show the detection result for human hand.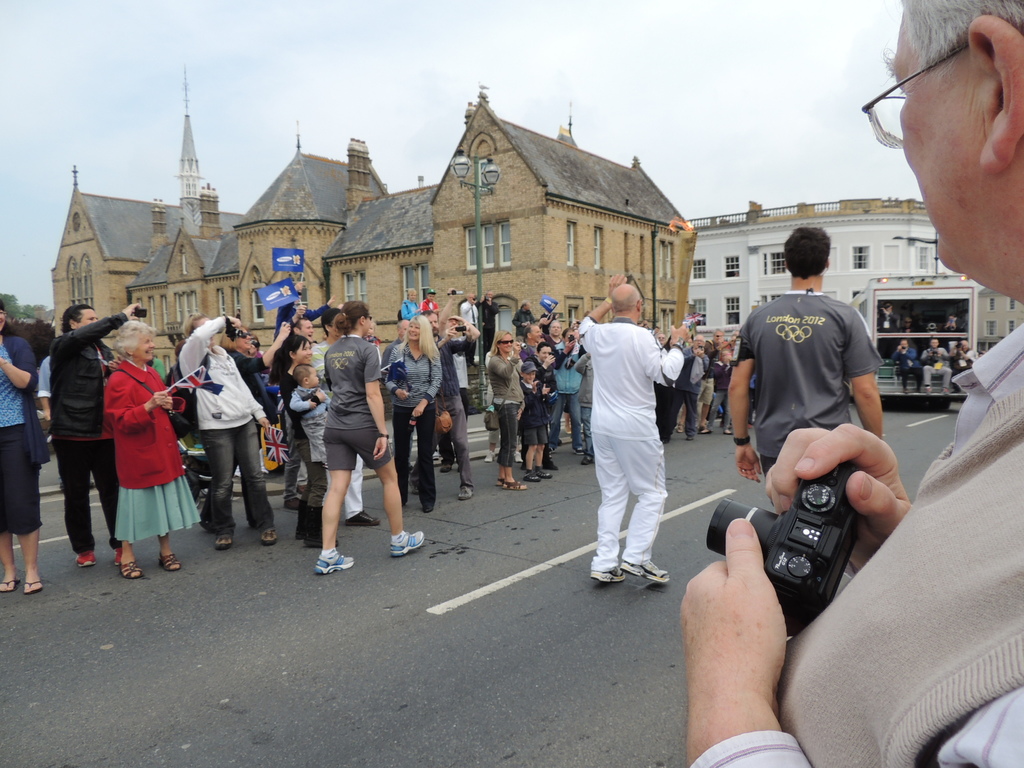
{"x1": 697, "y1": 346, "x2": 705, "y2": 356}.
